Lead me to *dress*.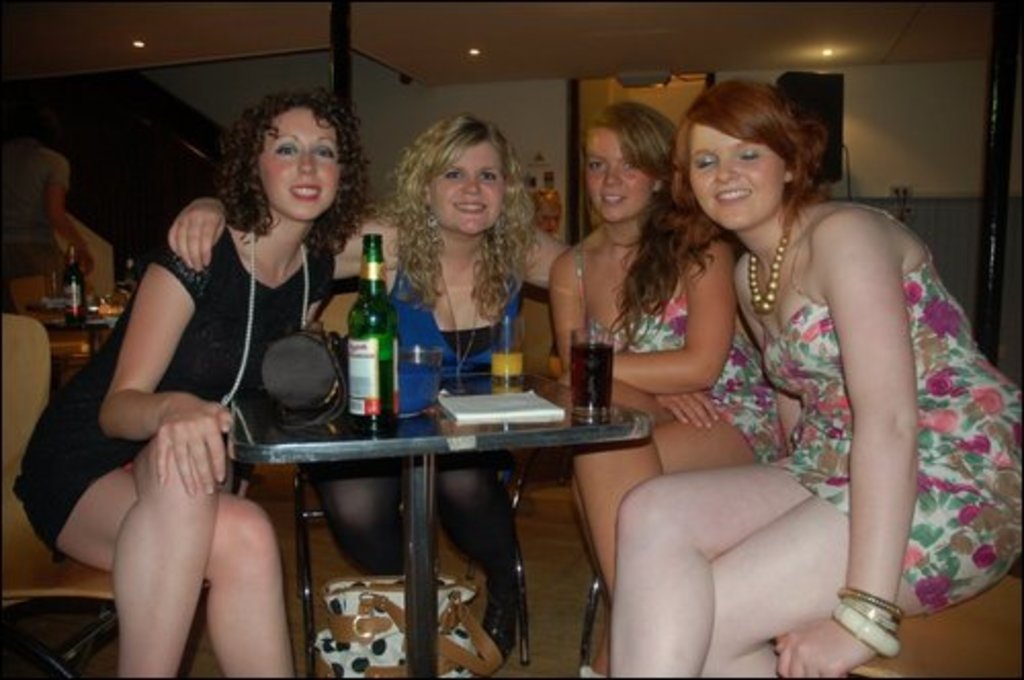
Lead to BBox(14, 219, 342, 549).
